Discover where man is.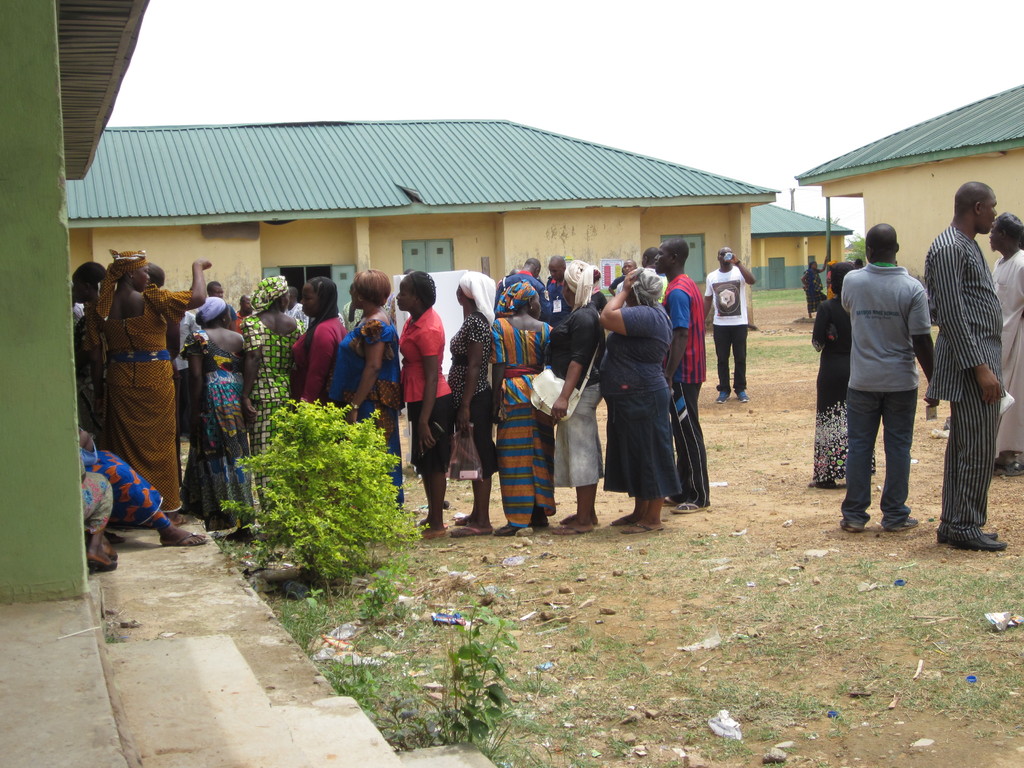
Discovered at (833, 219, 948, 535).
